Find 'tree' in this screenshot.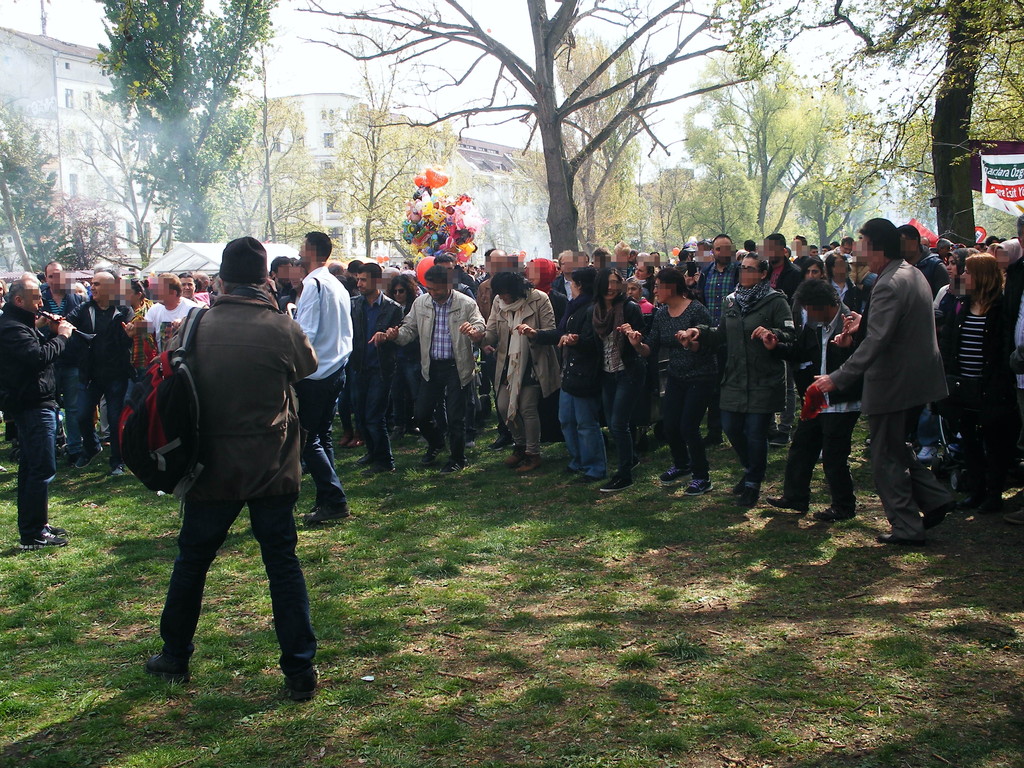
The bounding box for 'tree' is <bbox>307, 95, 438, 284</bbox>.
